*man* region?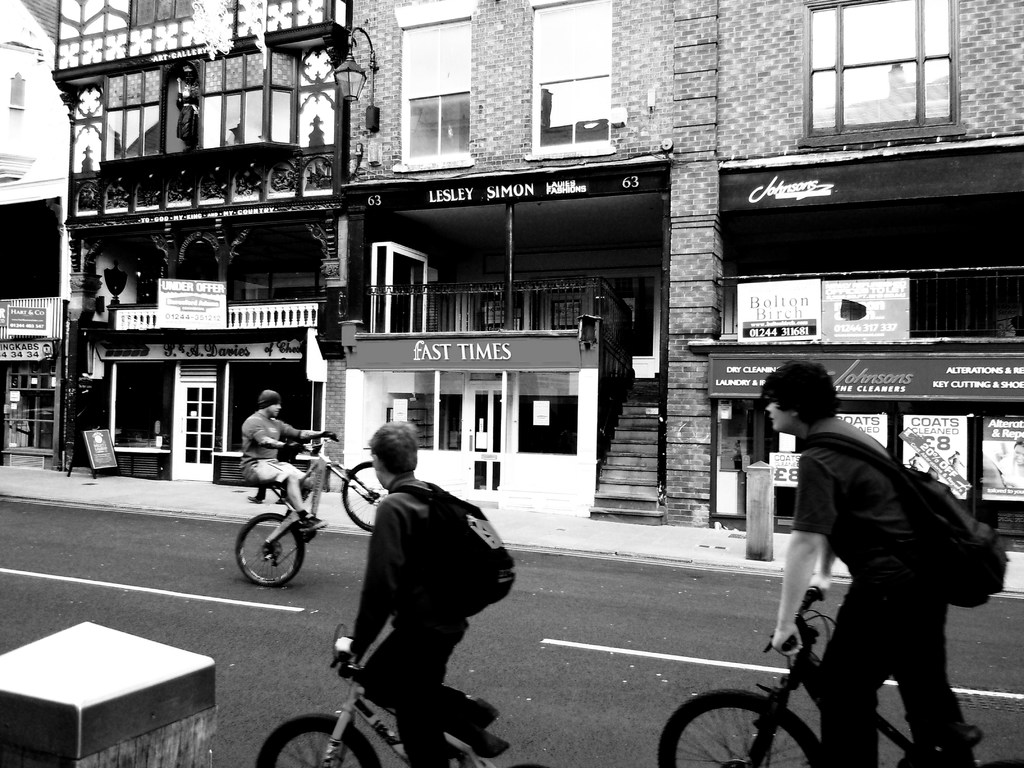
x1=349 y1=419 x2=512 y2=767
